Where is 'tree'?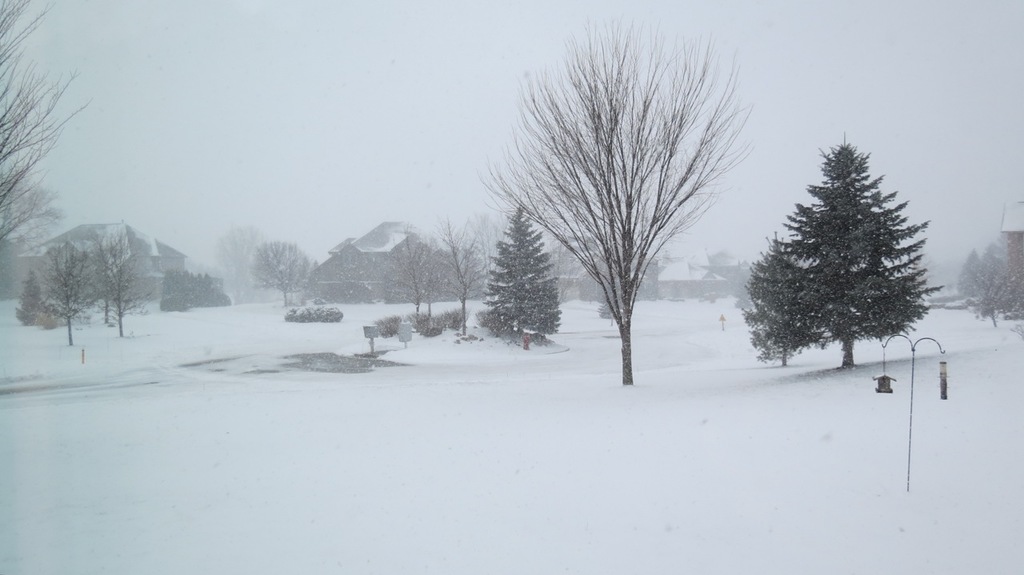
[159,270,234,312].
